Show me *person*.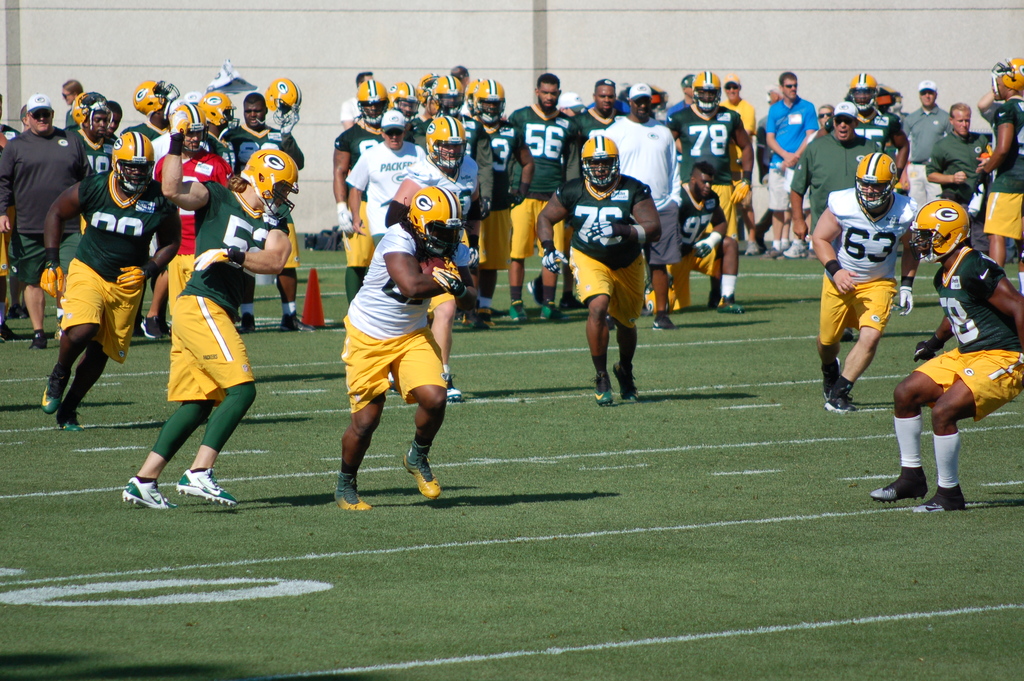
*person* is here: [123, 101, 291, 515].
